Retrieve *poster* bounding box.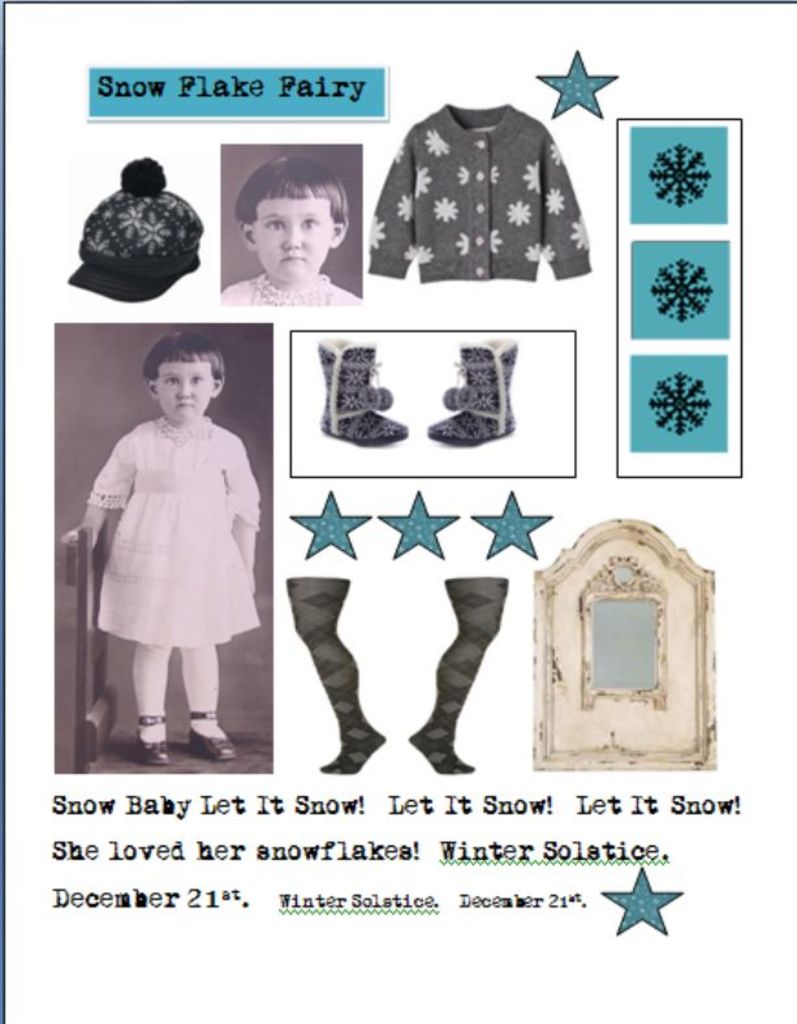
Bounding box: <bbox>0, 0, 796, 1023</bbox>.
